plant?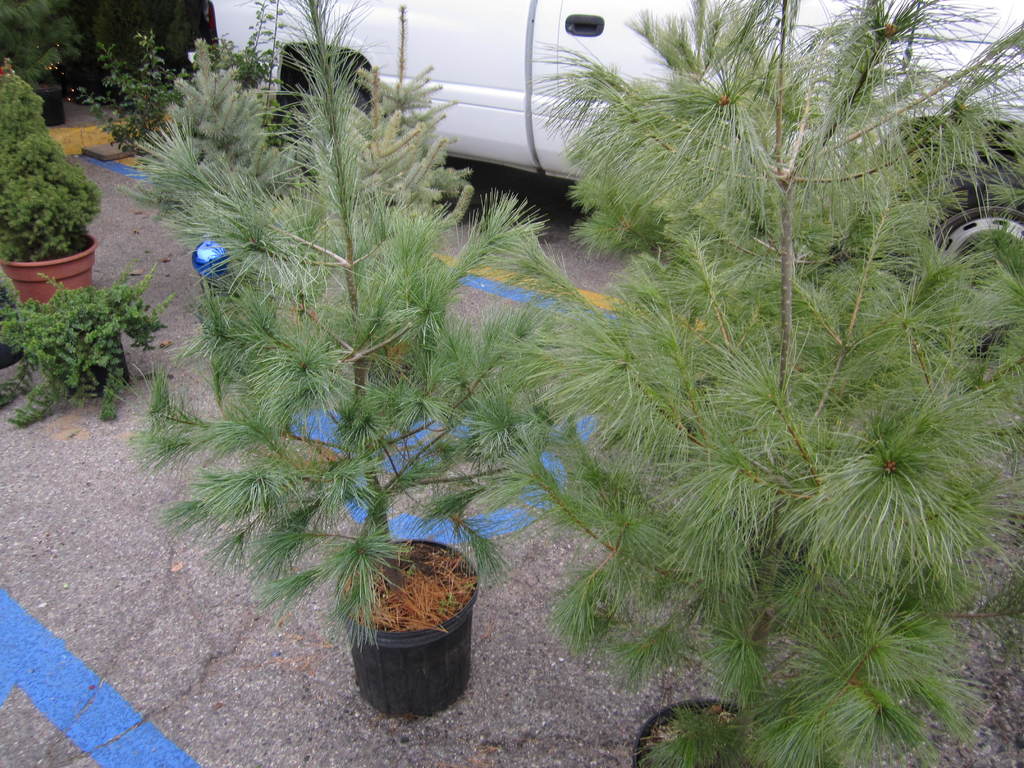
{"x1": 128, "y1": 0, "x2": 599, "y2": 685}
